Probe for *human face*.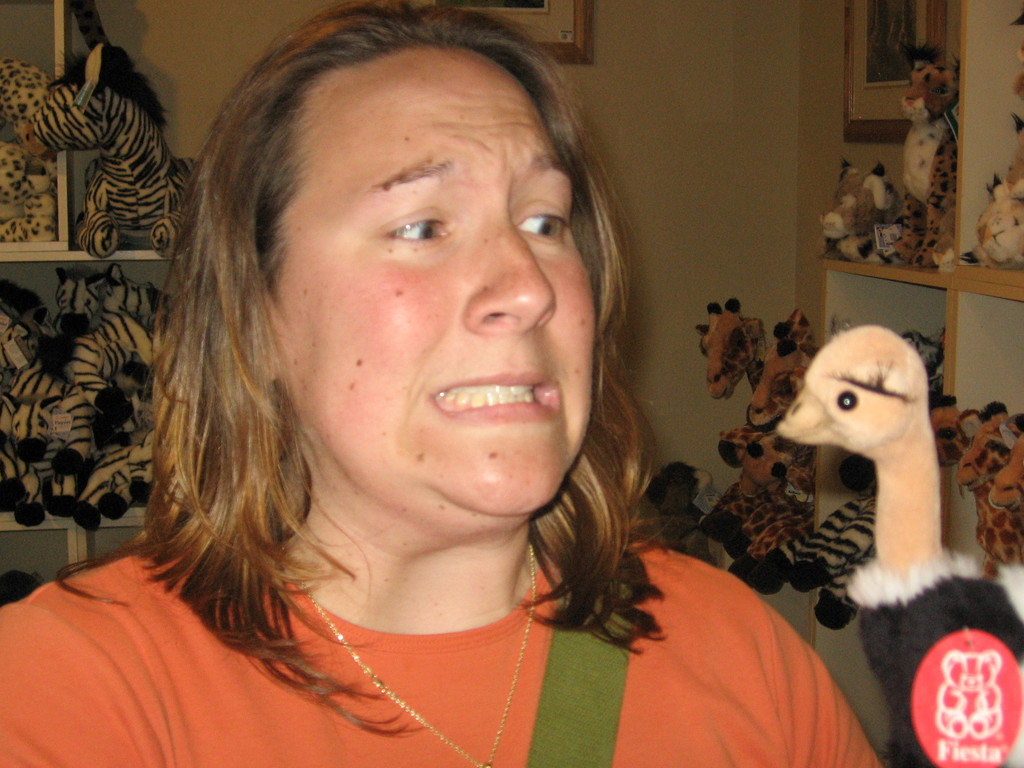
Probe result: <region>278, 42, 596, 518</region>.
